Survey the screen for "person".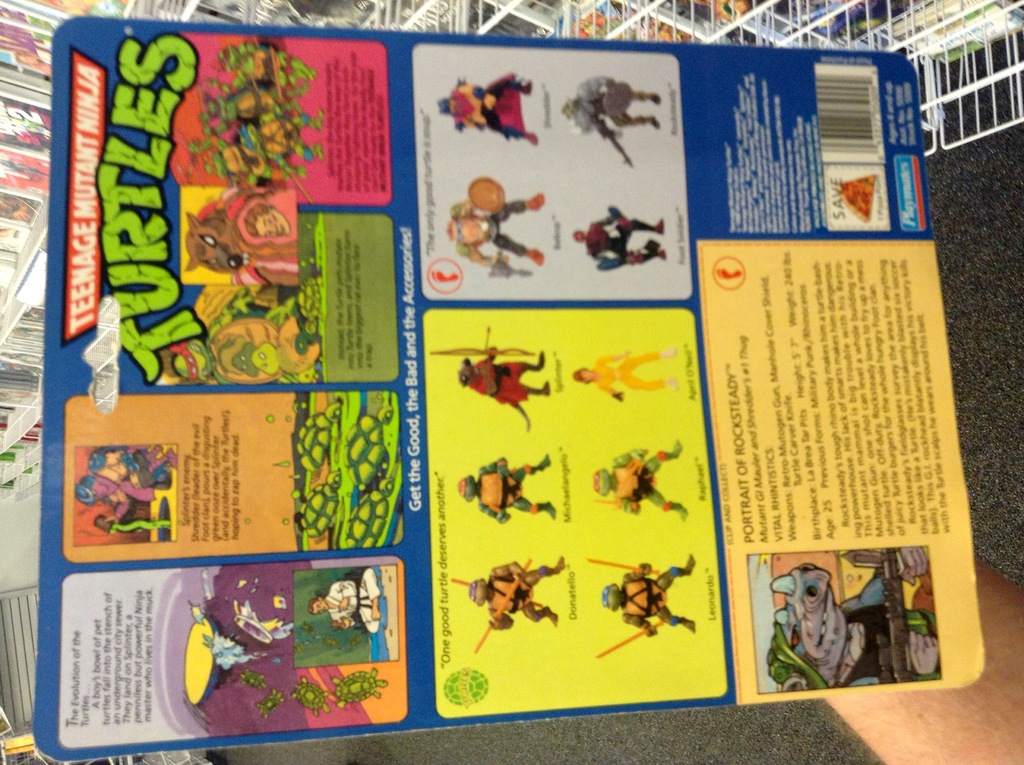
Survey found: [461,458,554,521].
